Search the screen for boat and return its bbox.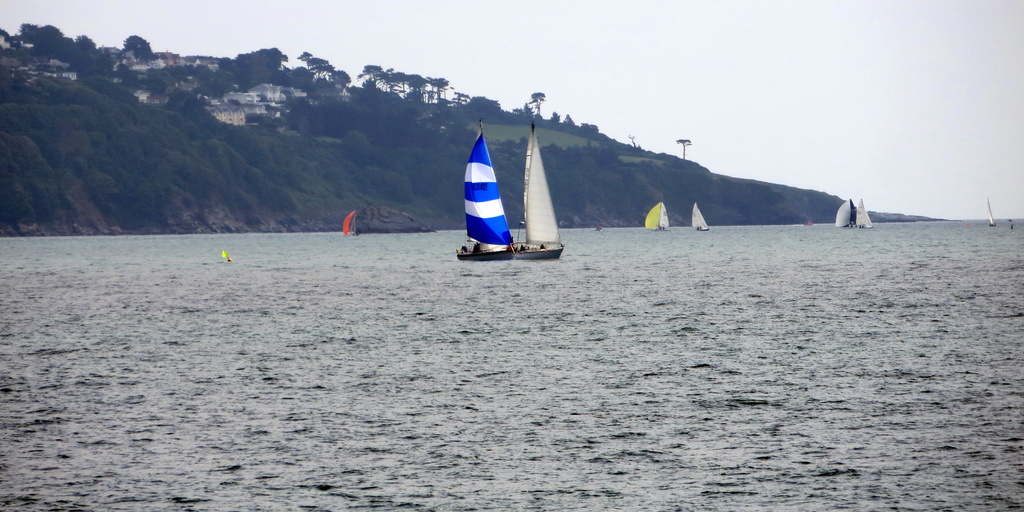
Found: <box>988,201,996,225</box>.
